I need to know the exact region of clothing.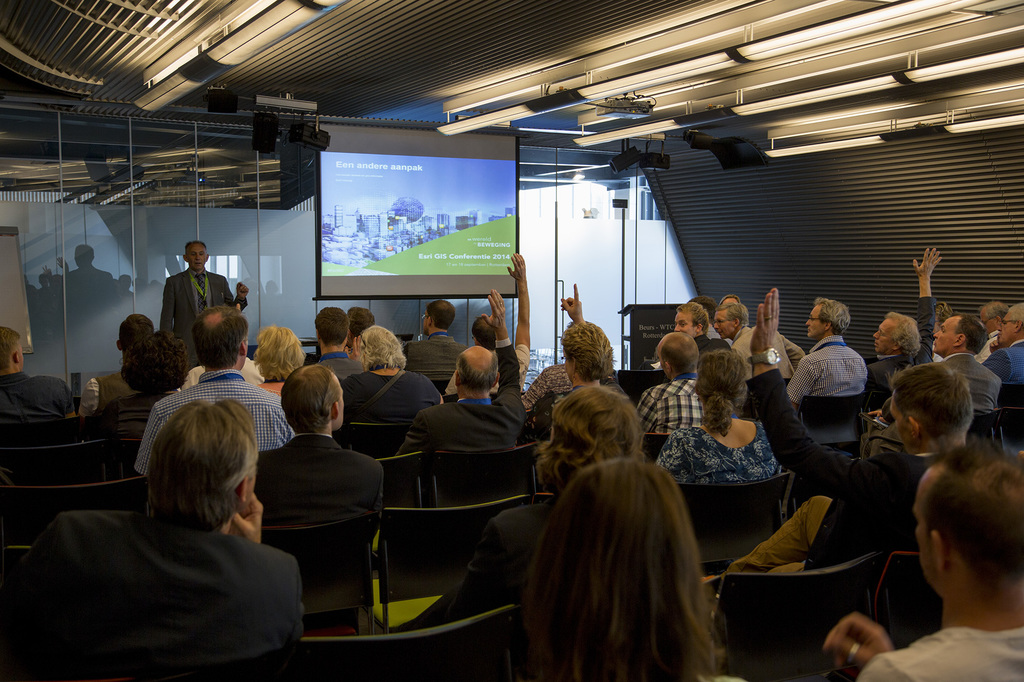
Region: 791/337/865/411.
